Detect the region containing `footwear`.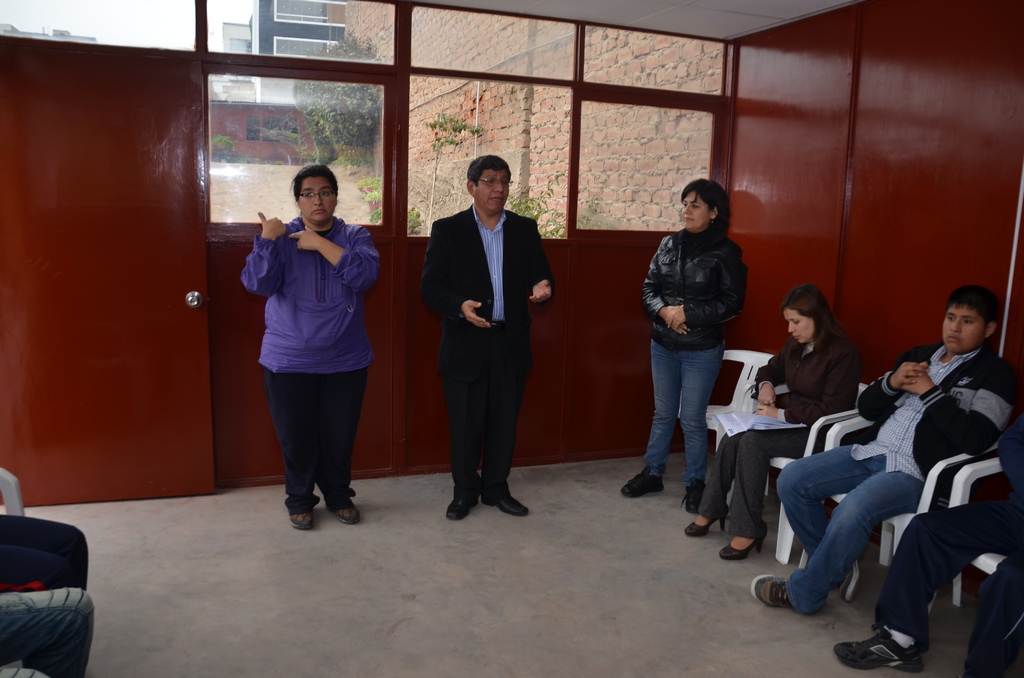
[495, 496, 529, 517].
